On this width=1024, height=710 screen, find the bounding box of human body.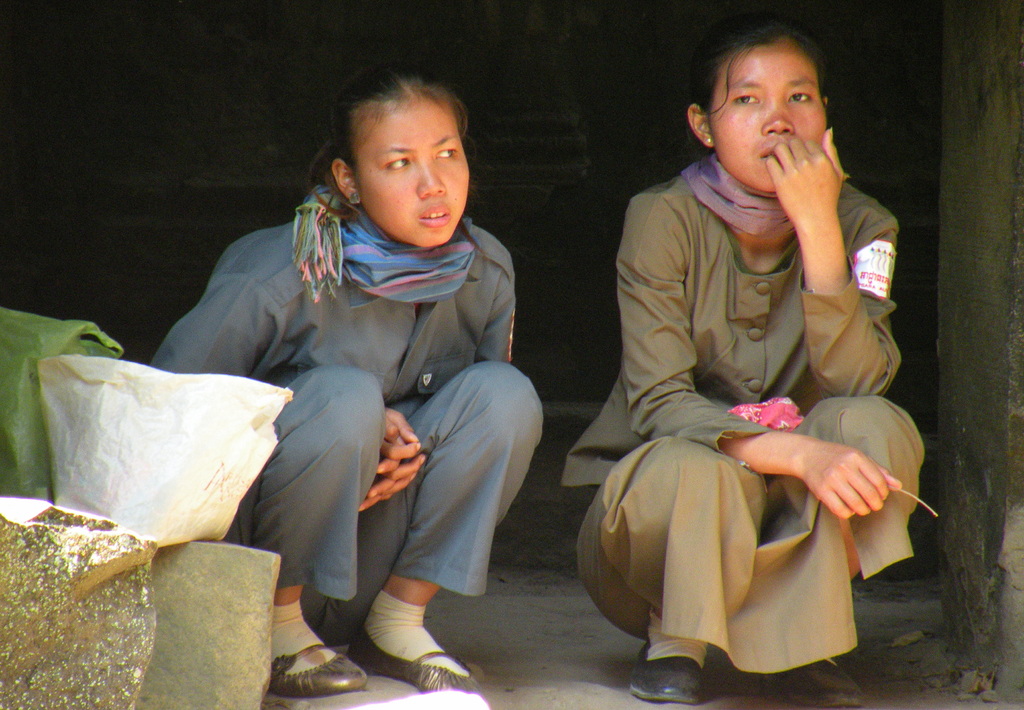
Bounding box: 593 50 925 680.
